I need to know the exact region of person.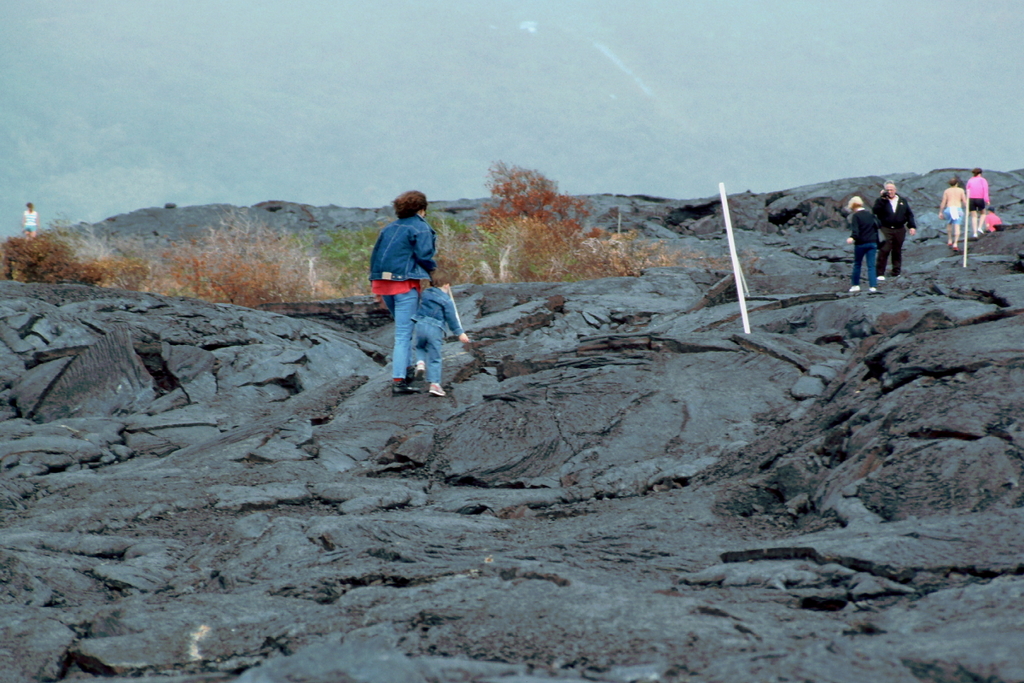
Region: bbox=(364, 188, 434, 397).
